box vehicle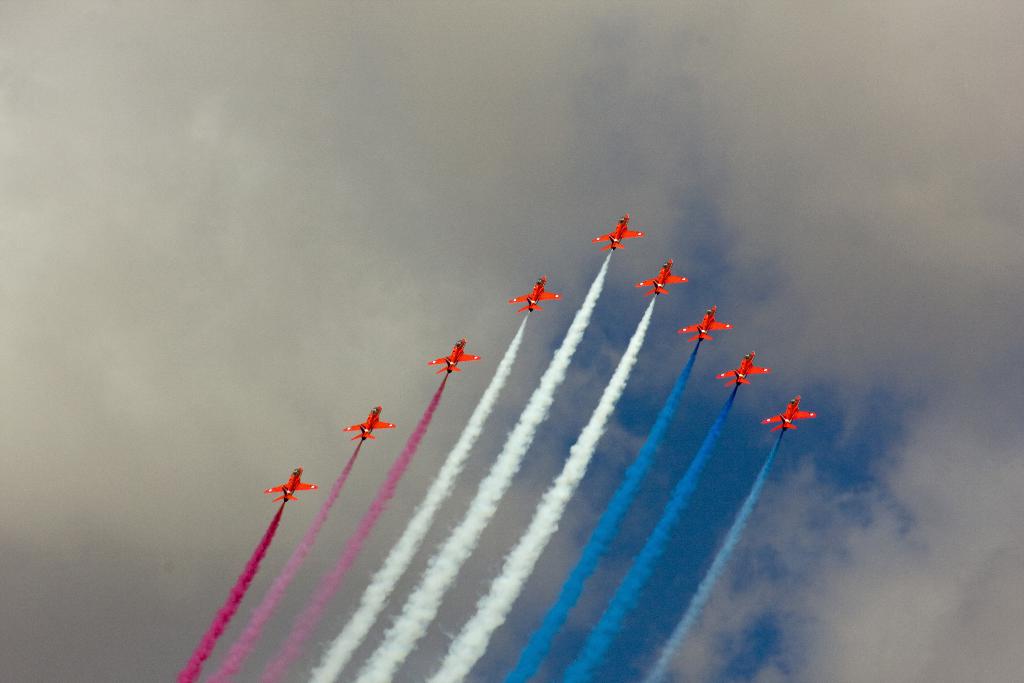
region(337, 406, 398, 441)
